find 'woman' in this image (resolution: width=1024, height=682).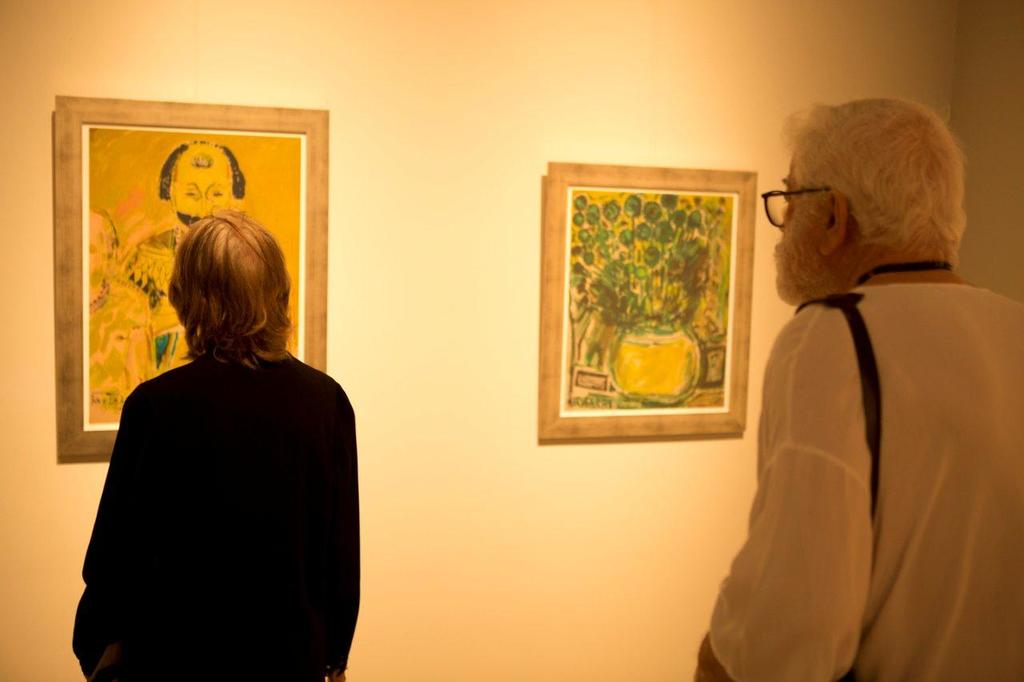
[85, 188, 351, 679].
